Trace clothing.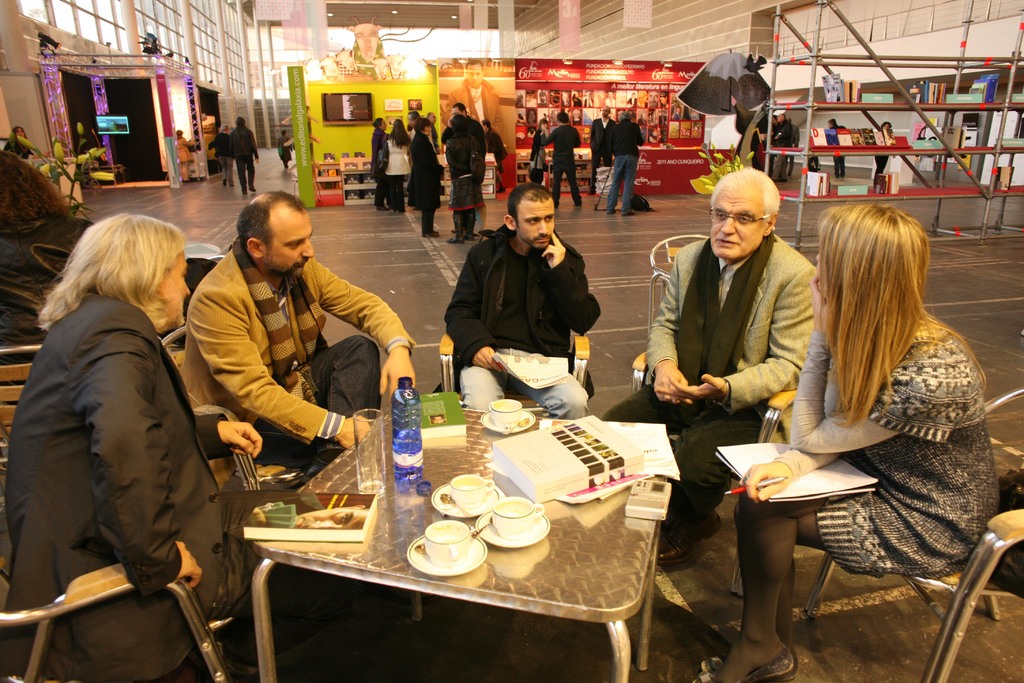
Traced to [left=611, top=114, right=653, bottom=225].
